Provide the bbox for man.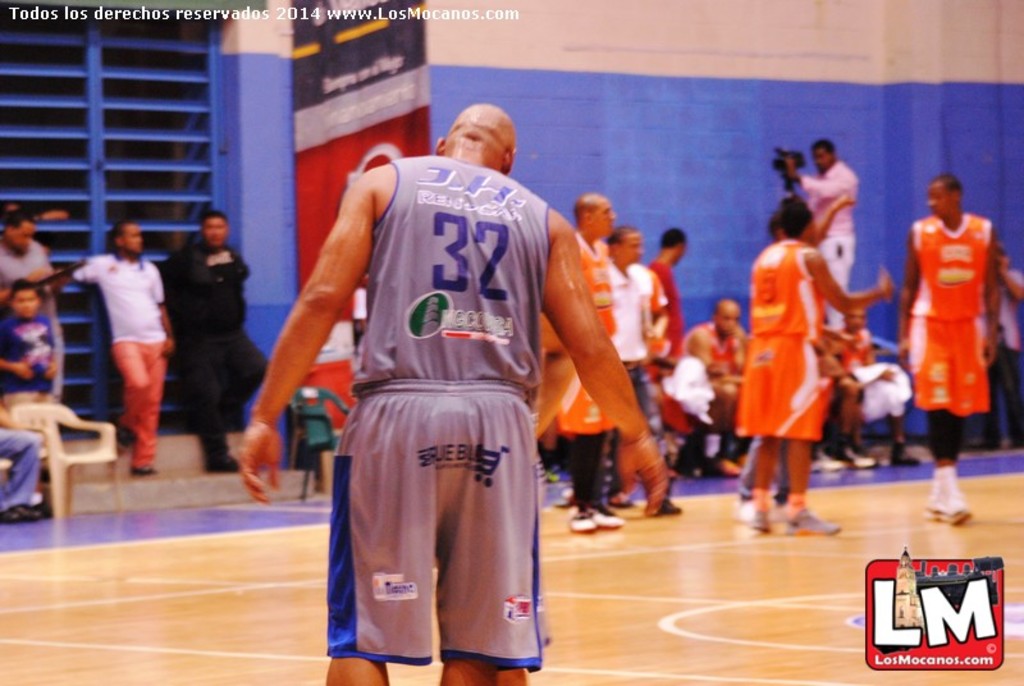
detection(541, 189, 623, 531).
